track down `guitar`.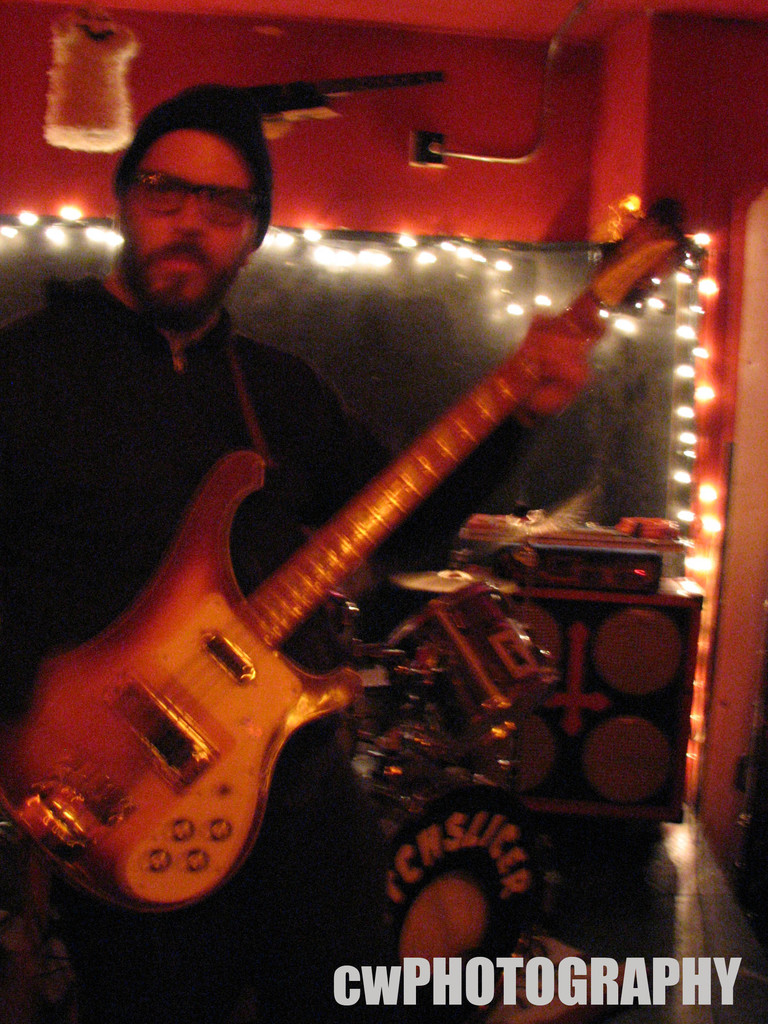
Tracked to bbox(0, 197, 711, 918).
